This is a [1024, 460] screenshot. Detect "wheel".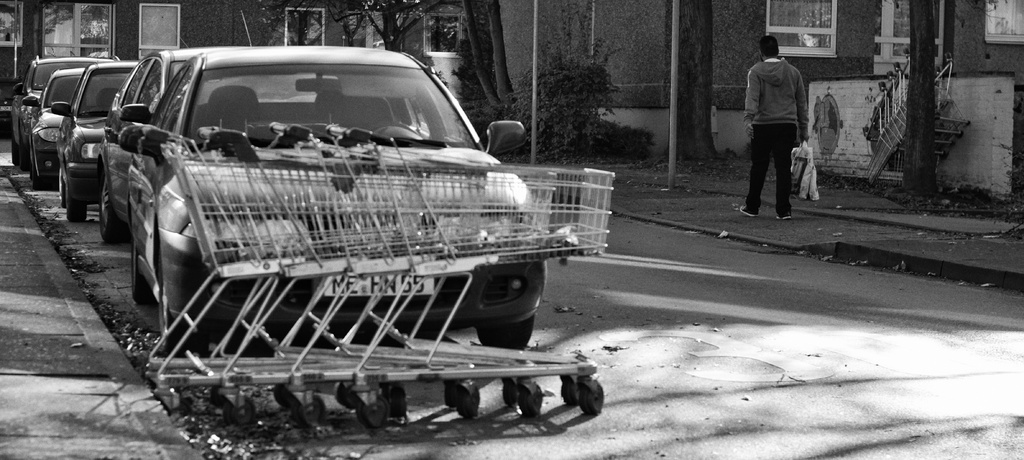
Rect(125, 248, 159, 305).
